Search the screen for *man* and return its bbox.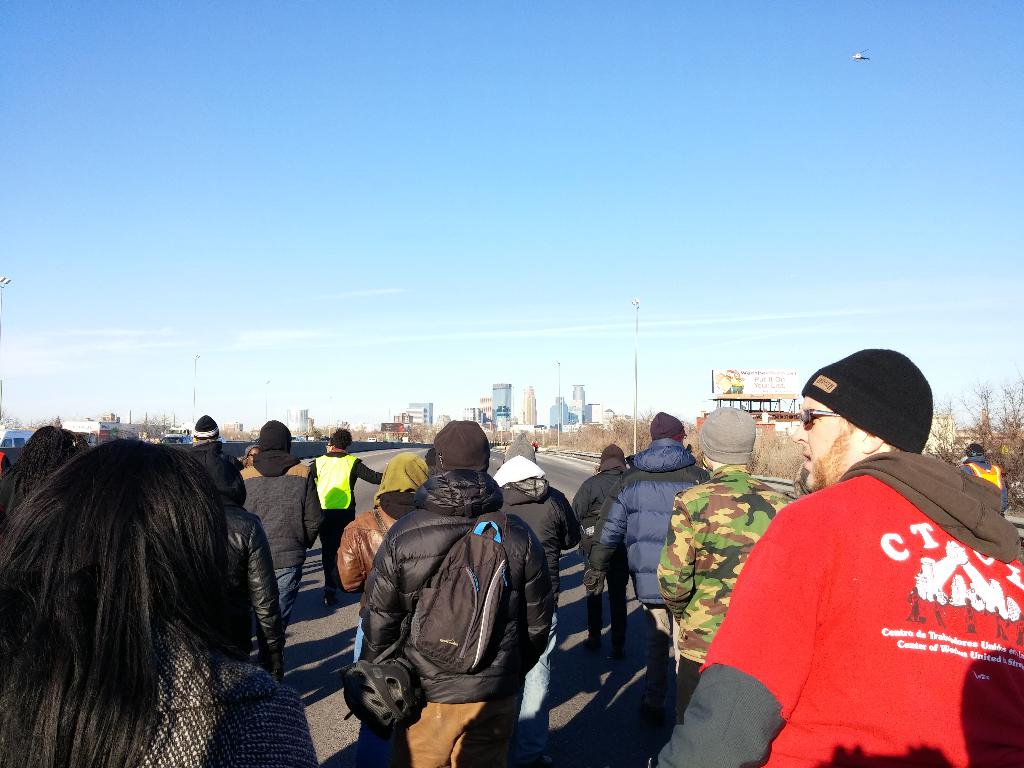
Found: 961 445 1019 531.
